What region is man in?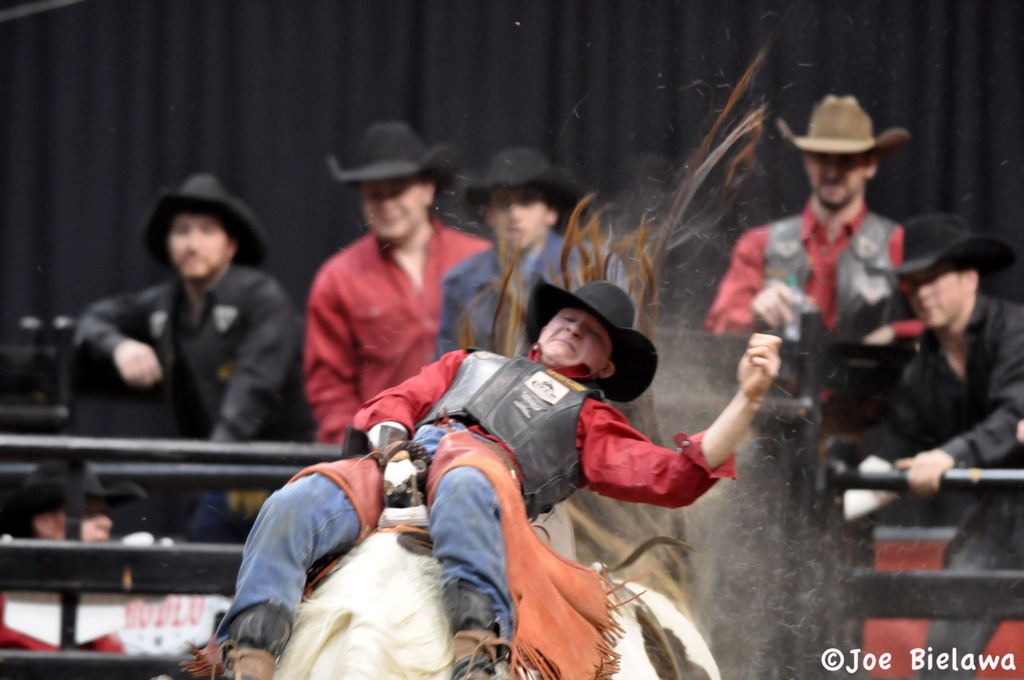
<box>431,144,630,355</box>.
